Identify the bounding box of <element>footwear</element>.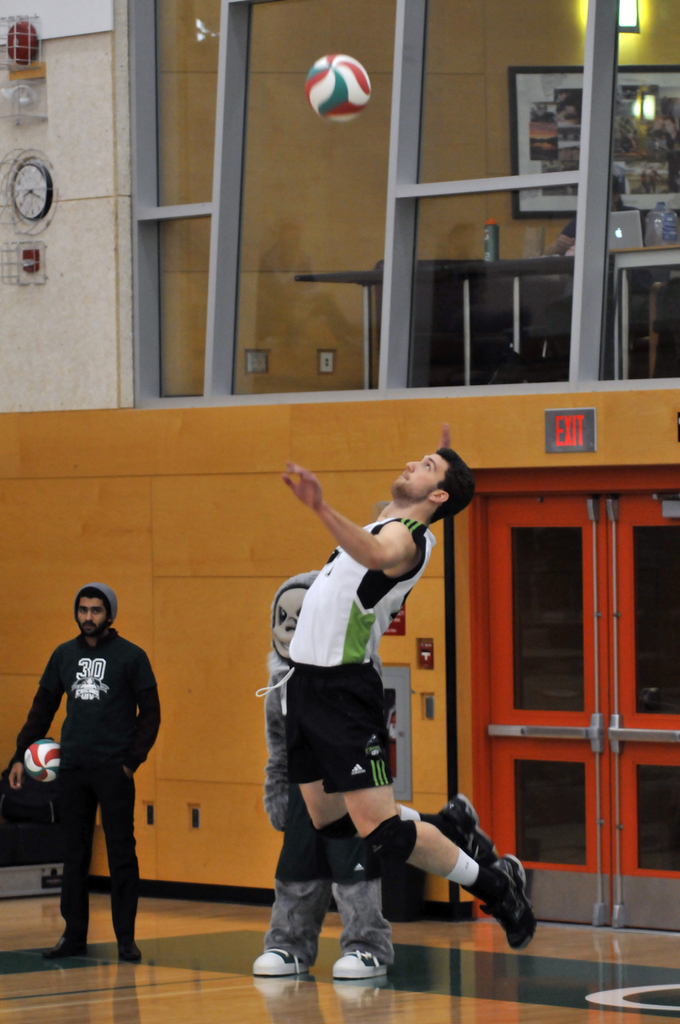
[left=47, top=934, right=85, bottom=956].
